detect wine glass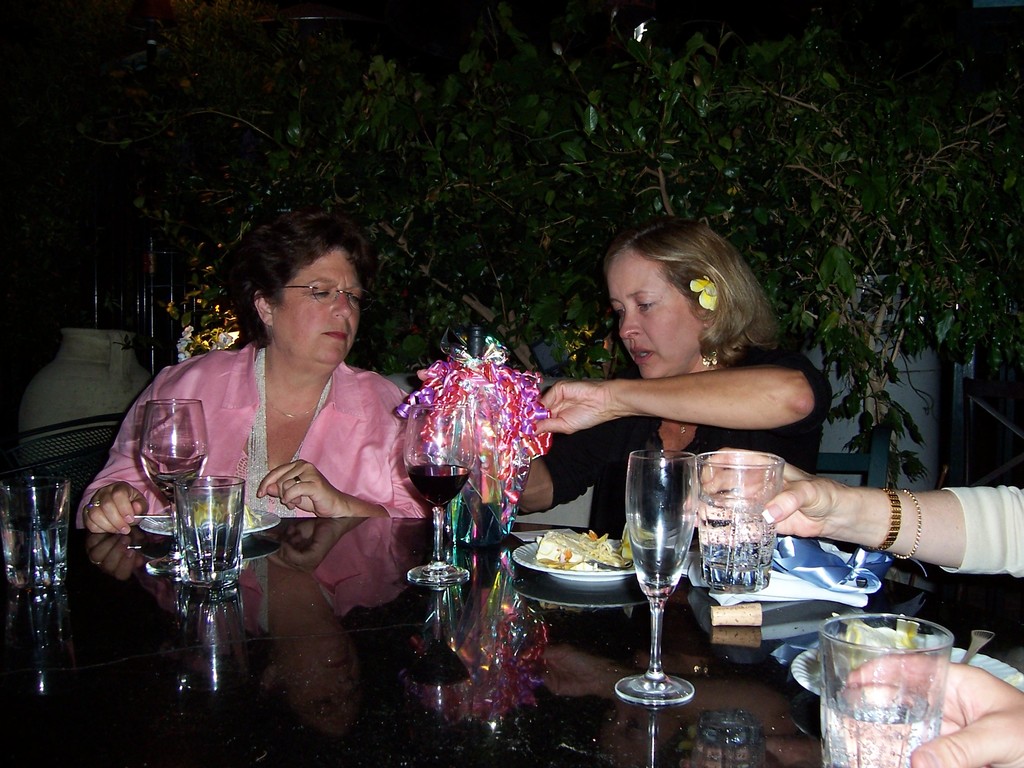
[138, 403, 209, 577]
